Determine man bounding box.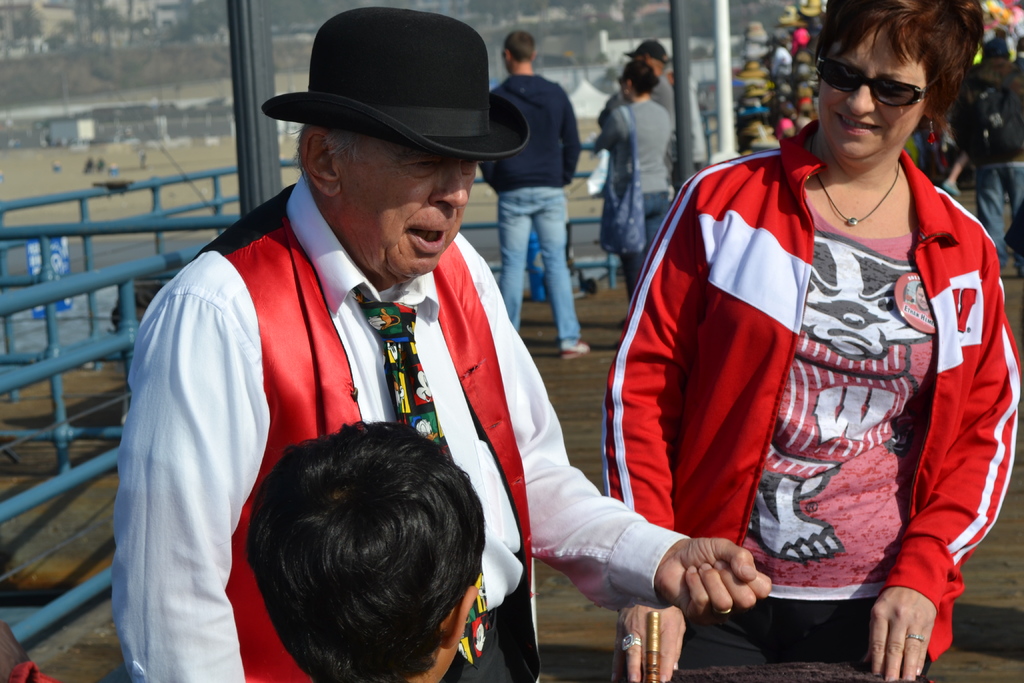
Determined: box(107, 7, 773, 682).
